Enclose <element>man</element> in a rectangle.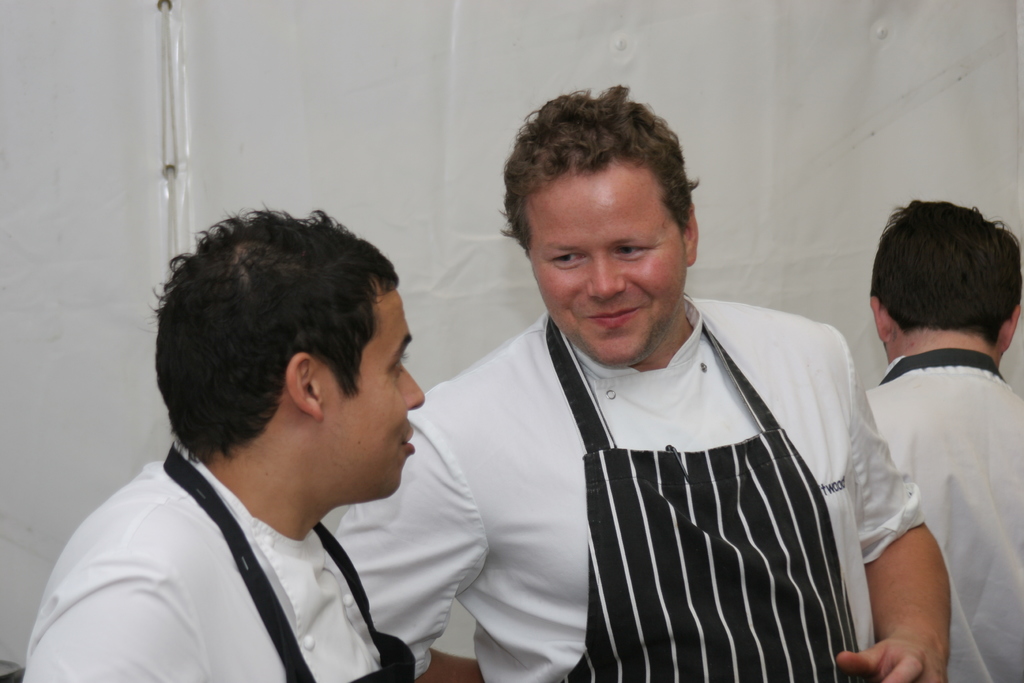
[x1=17, y1=203, x2=429, y2=682].
